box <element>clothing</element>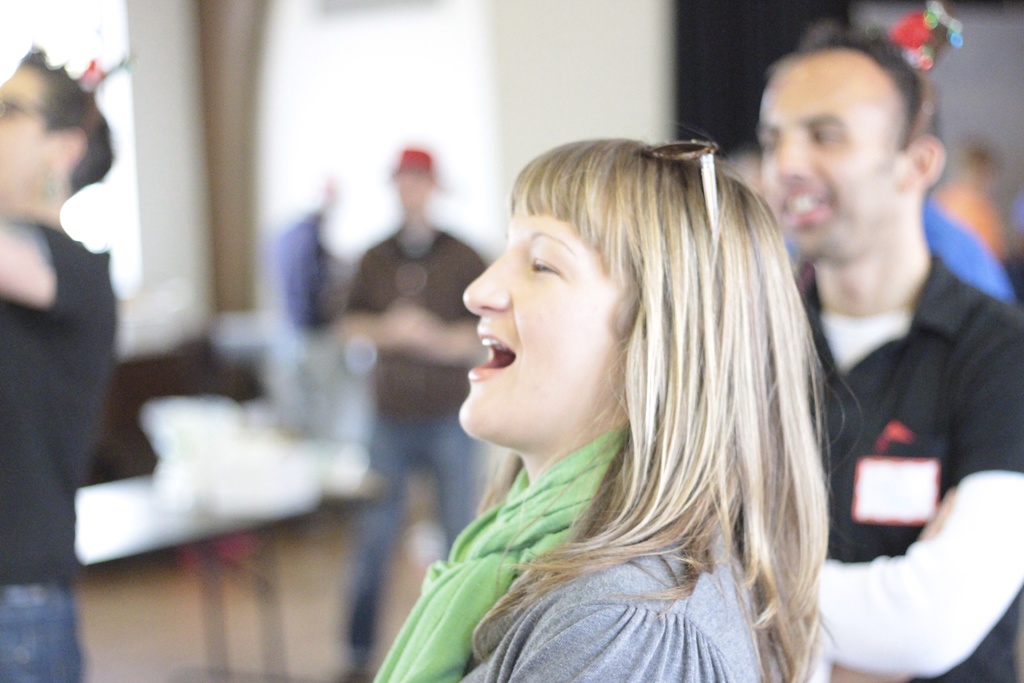
Rect(0, 226, 119, 682)
